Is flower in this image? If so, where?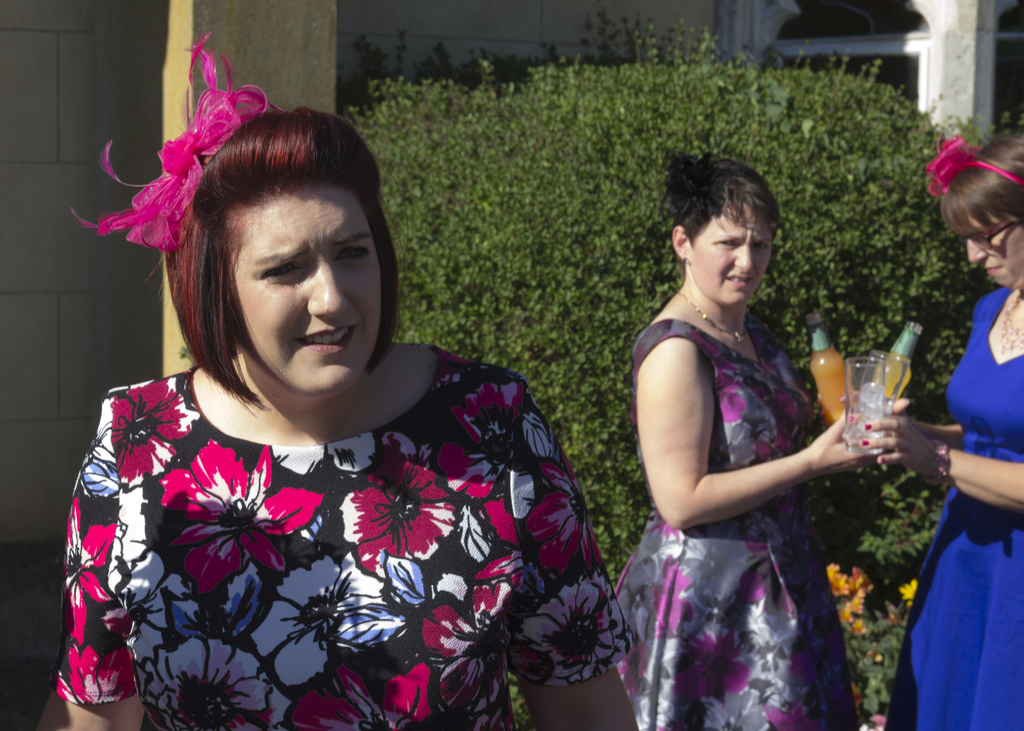
Yes, at bbox(288, 662, 435, 730).
